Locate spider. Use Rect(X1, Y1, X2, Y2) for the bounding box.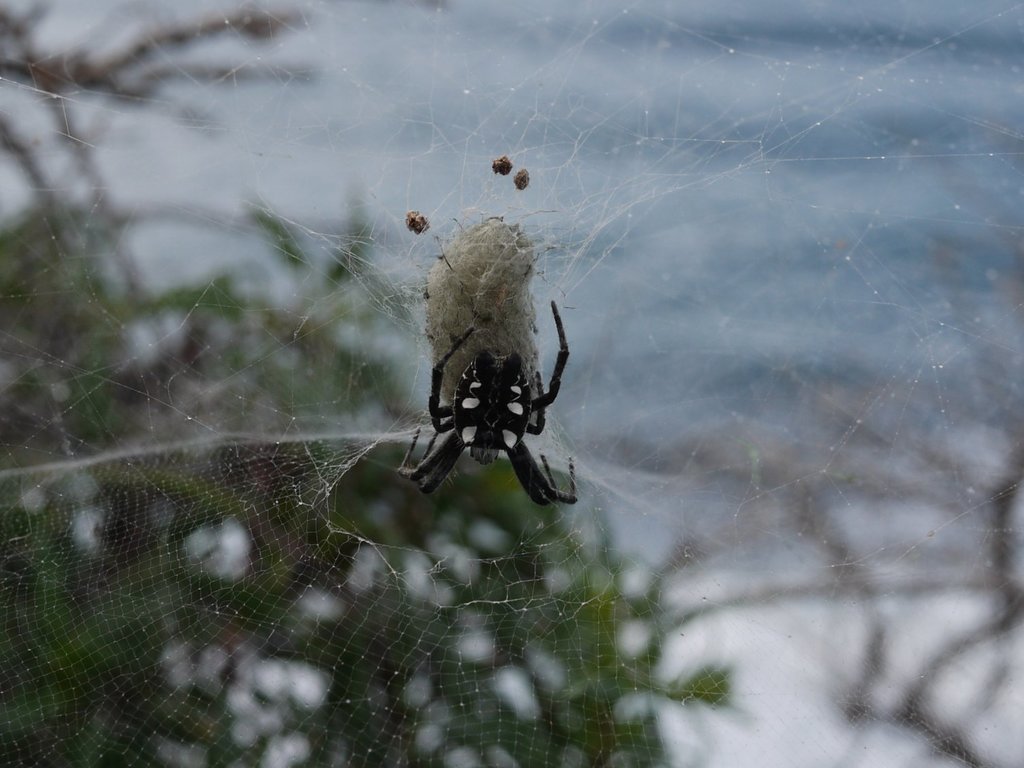
Rect(398, 298, 584, 510).
